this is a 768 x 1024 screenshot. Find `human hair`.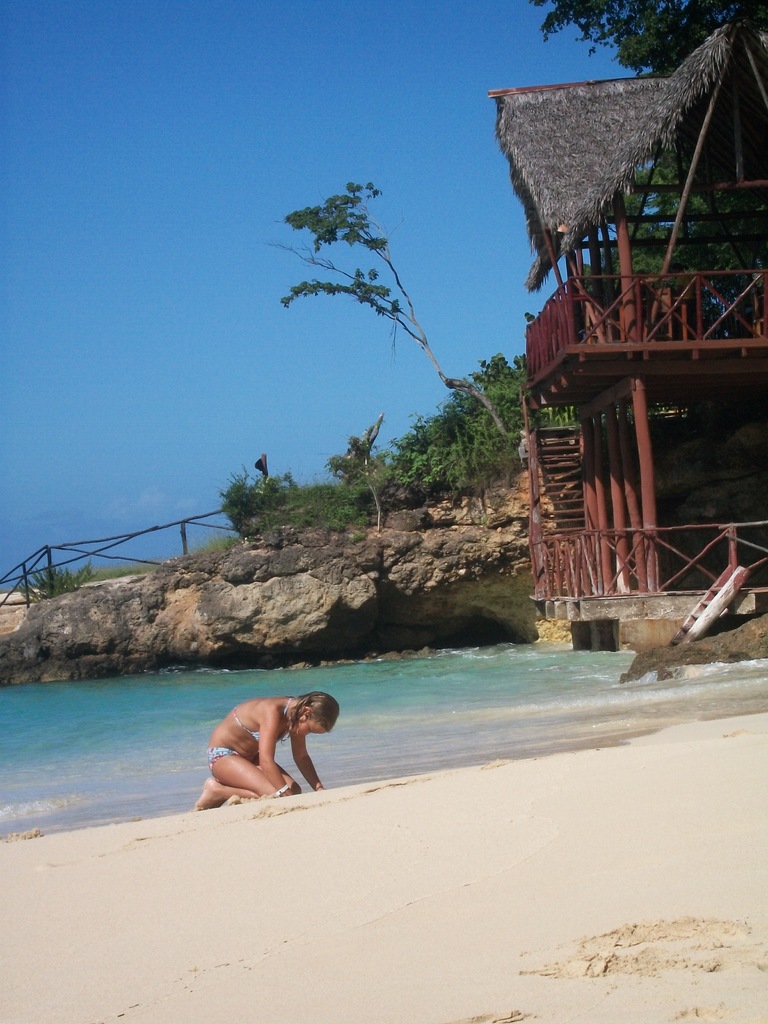
Bounding box: {"left": 273, "top": 685, "right": 344, "bottom": 734}.
